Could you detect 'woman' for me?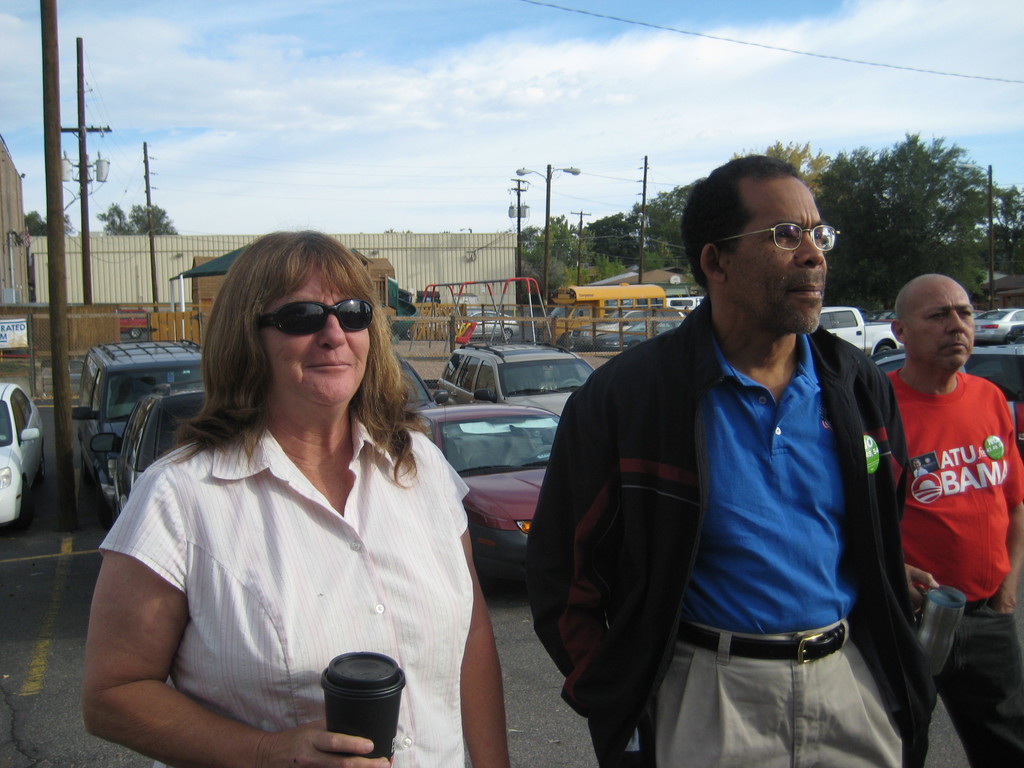
Detection result: left=83, top=226, right=509, bottom=767.
